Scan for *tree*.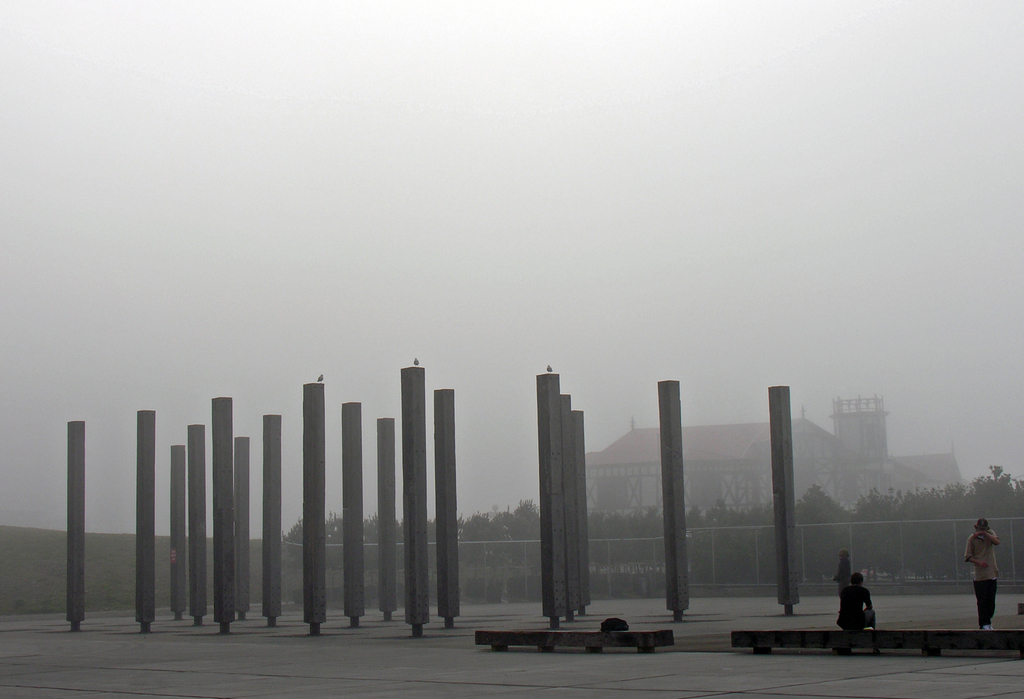
Scan result: [861,490,954,586].
